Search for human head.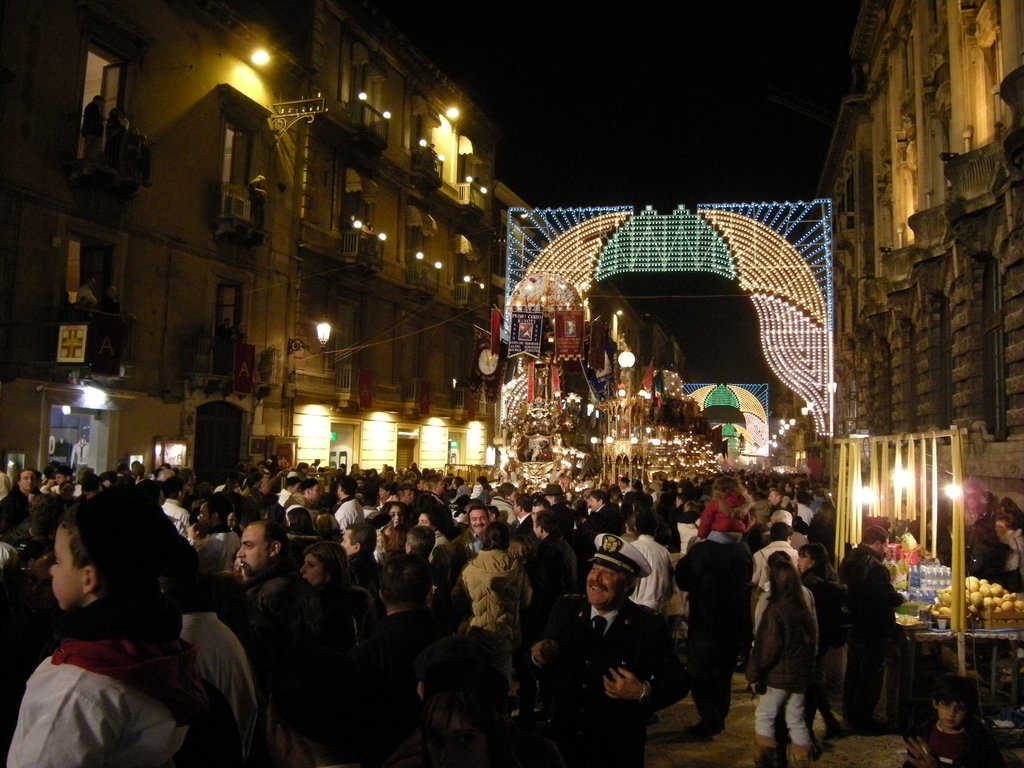
Found at 932,673,976,728.
